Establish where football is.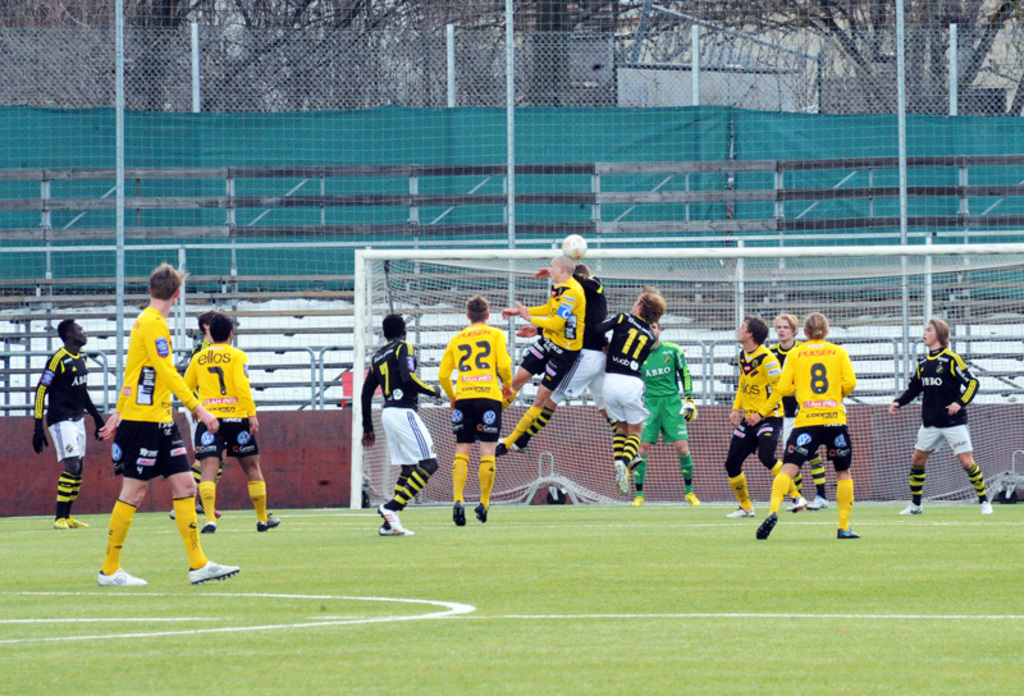
Established at region(564, 235, 589, 261).
